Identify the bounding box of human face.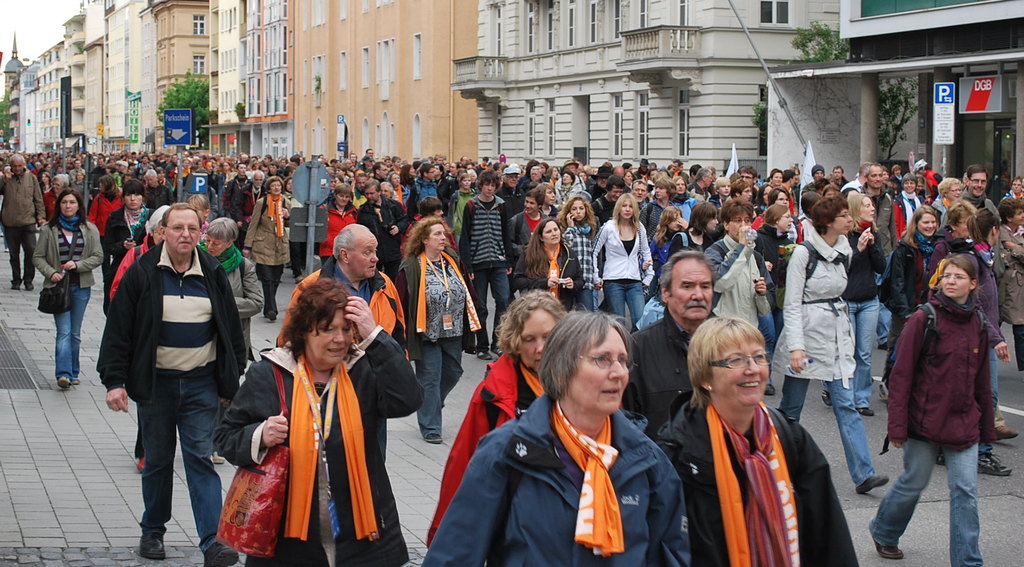
region(833, 210, 852, 234).
